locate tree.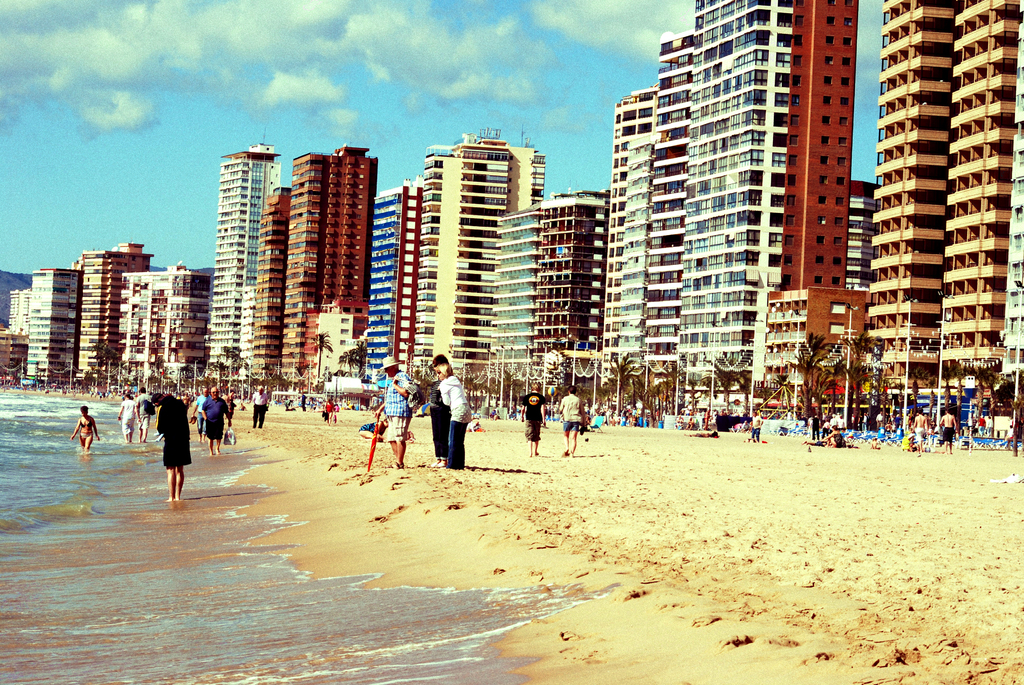
Bounding box: 408:369:434:405.
